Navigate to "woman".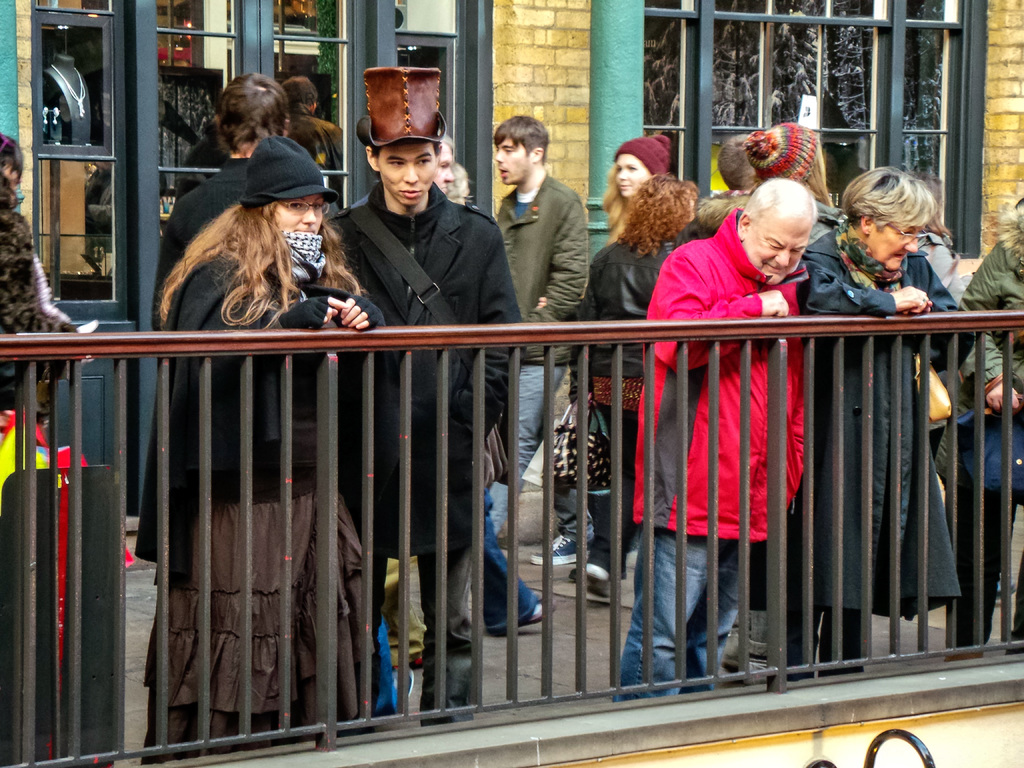
Navigation target: 957 199 1023 659.
